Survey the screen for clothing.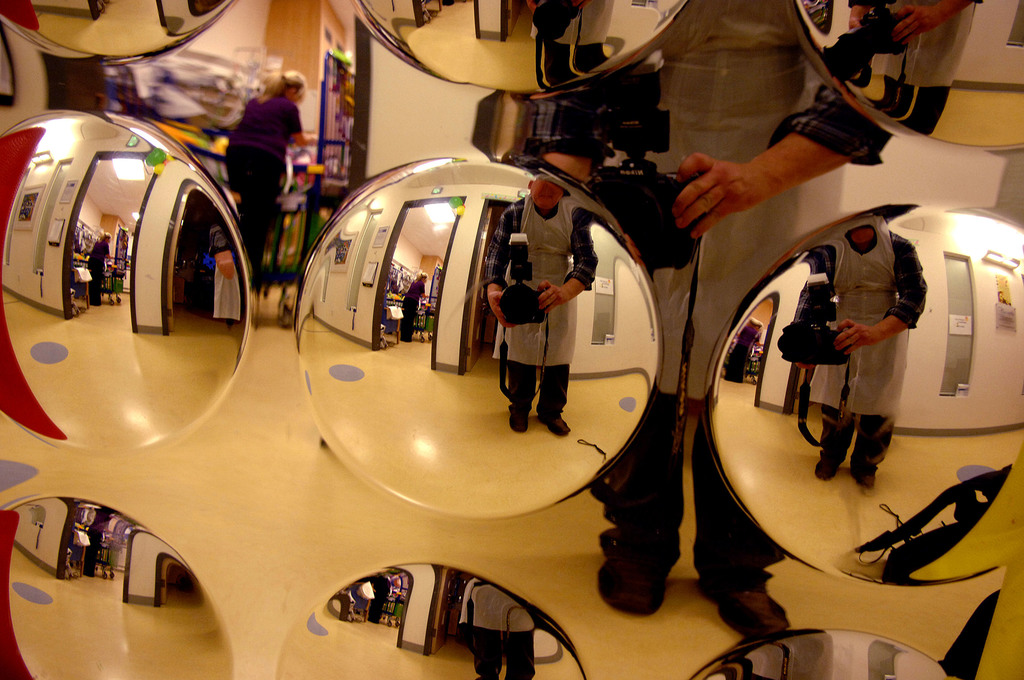
Survey found: detection(520, 0, 897, 590).
